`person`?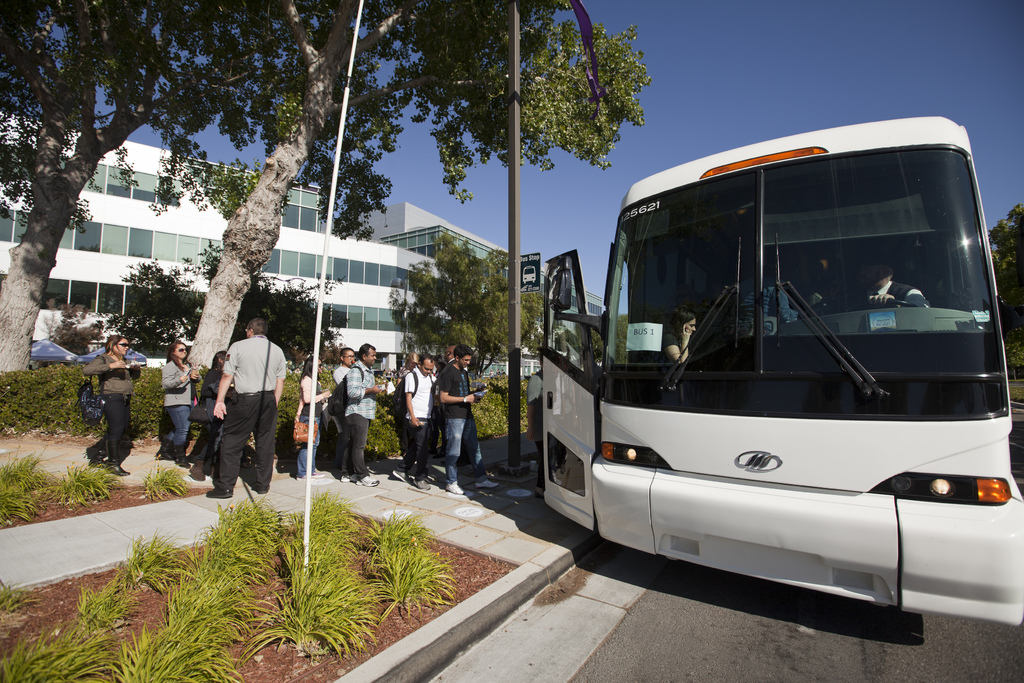
(left=395, top=352, right=430, bottom=456)
